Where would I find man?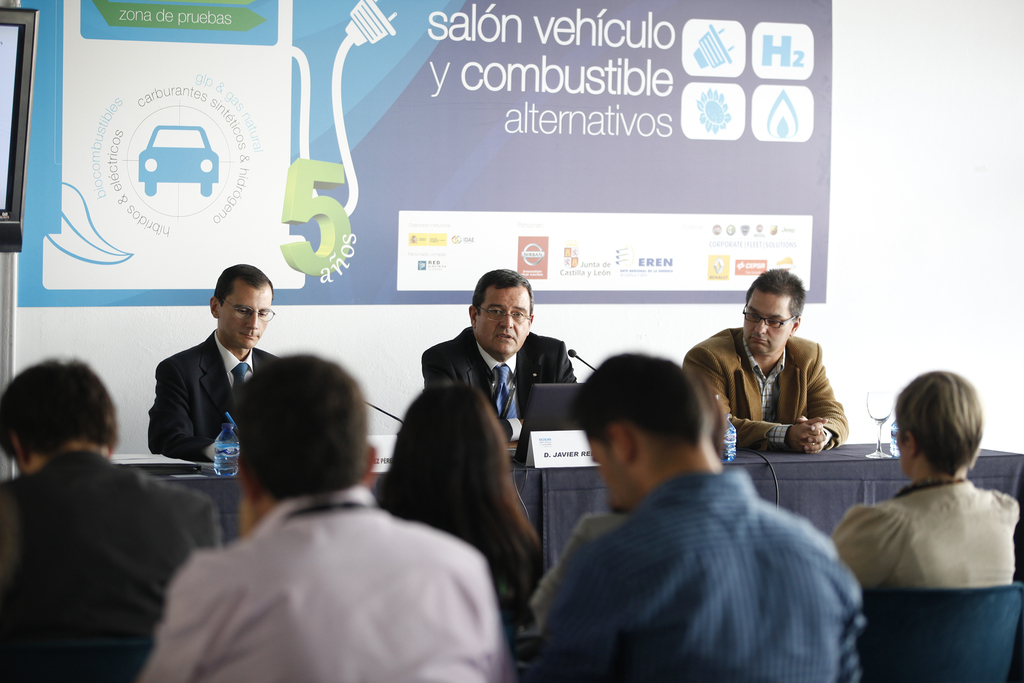
At (424, 268, 581, 467).
